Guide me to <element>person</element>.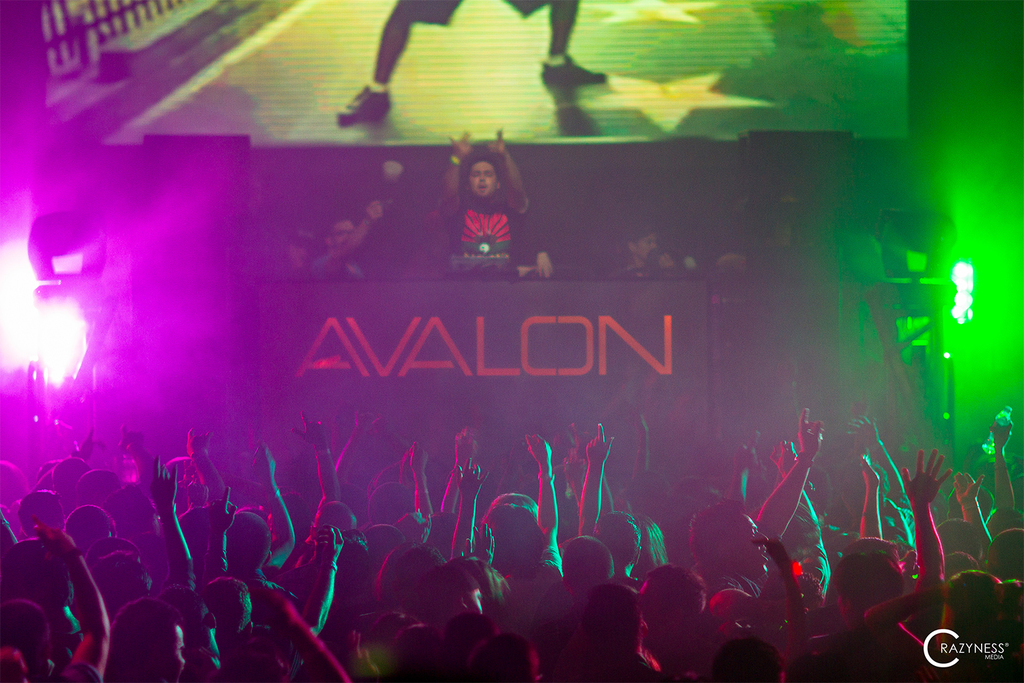
Guidance: select_region(445, 131, 530, 281).
